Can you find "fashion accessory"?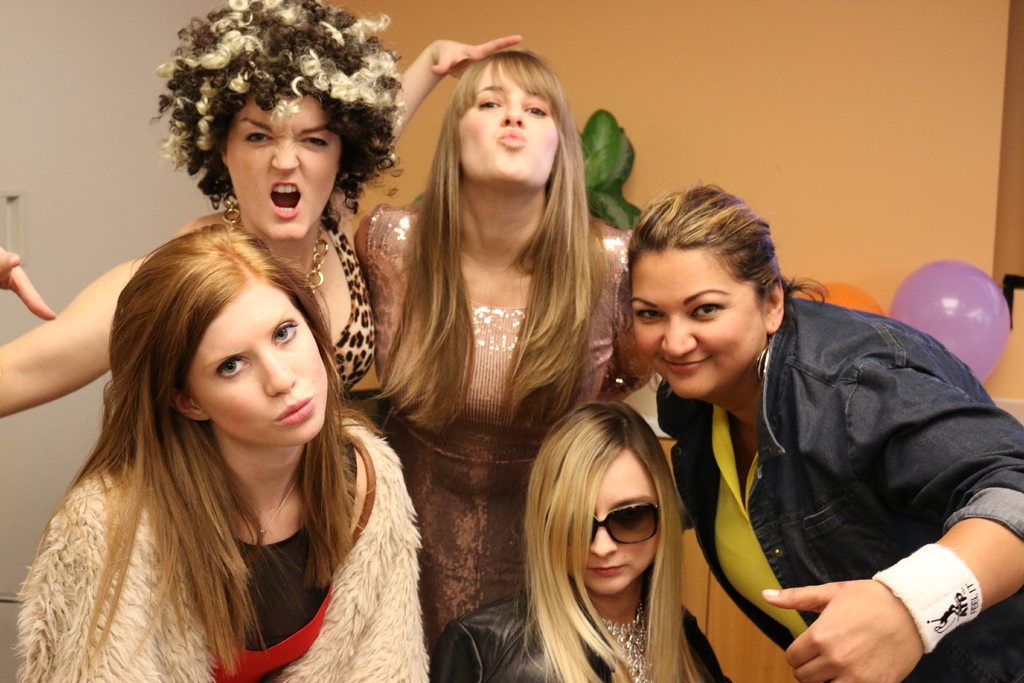
Yes, bounding box: box(543, 500, 667, 551).
